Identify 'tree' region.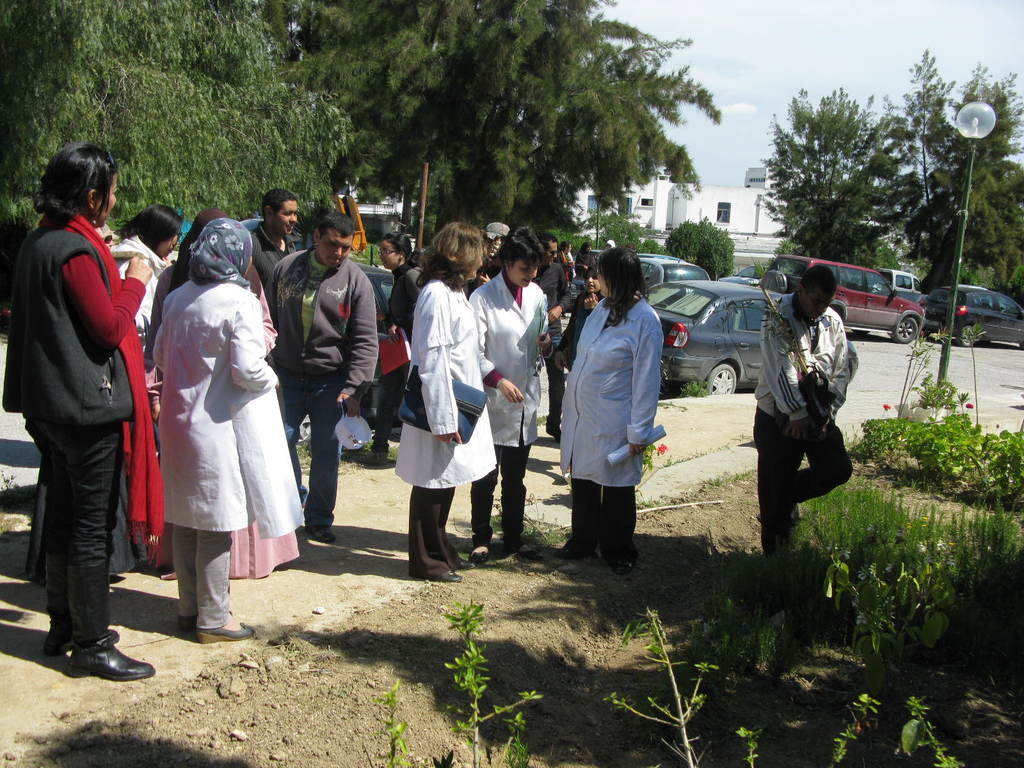
Region: locate(578, 212, 659, 252).
